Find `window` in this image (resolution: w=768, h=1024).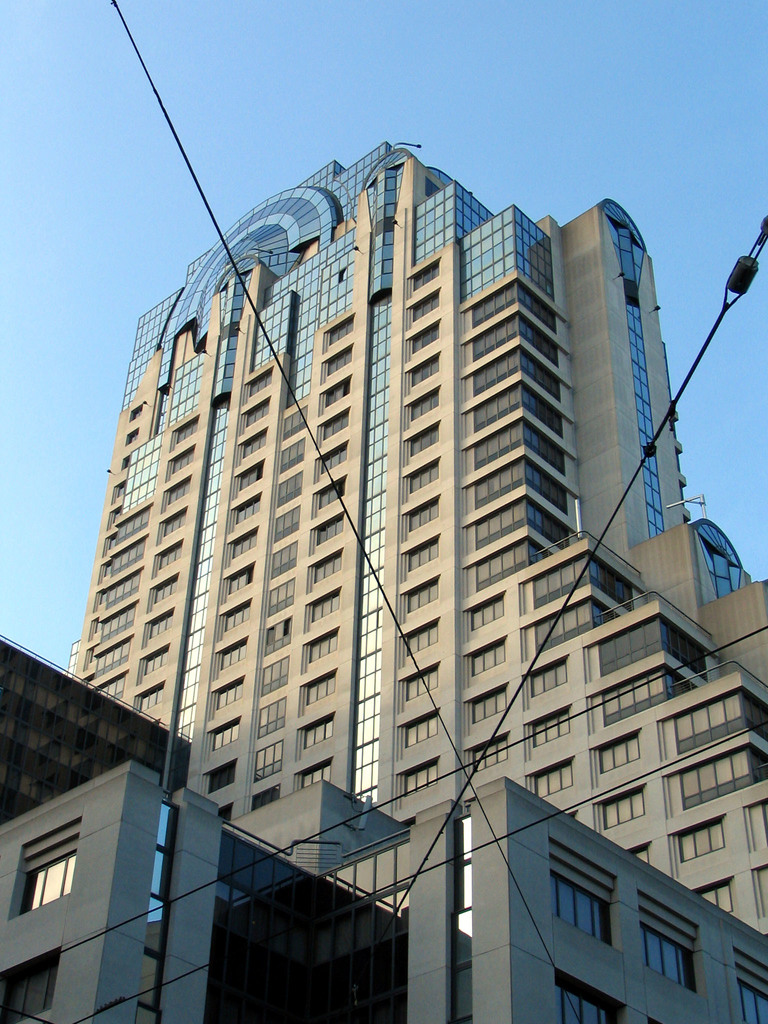
[408,577,439,614].
